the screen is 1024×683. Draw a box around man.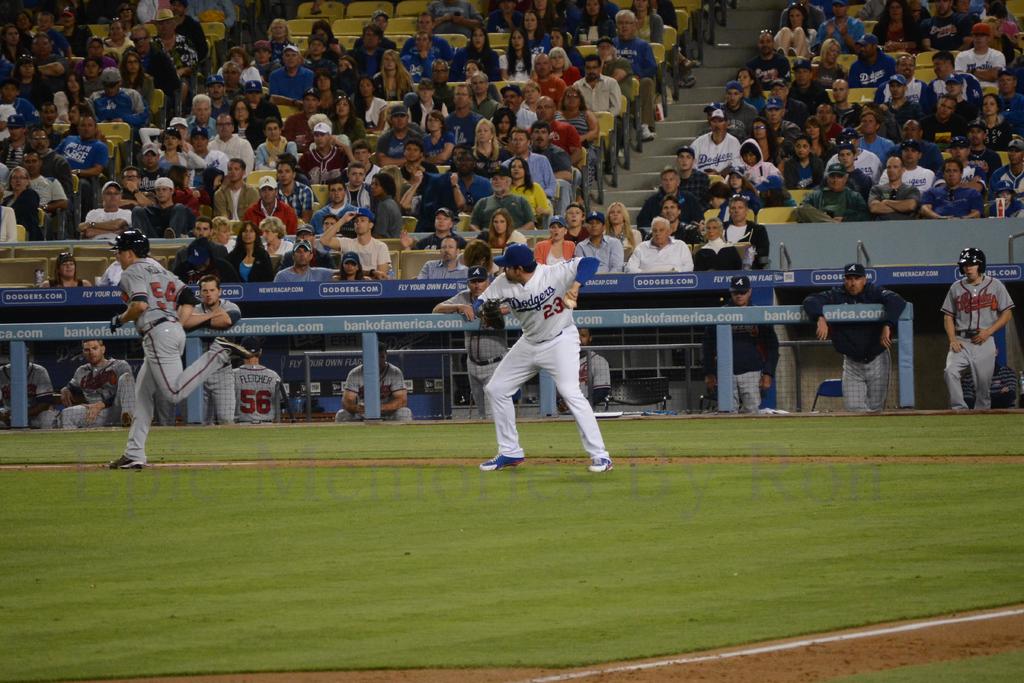
left=950, top=76, right=982, bottom=124.
